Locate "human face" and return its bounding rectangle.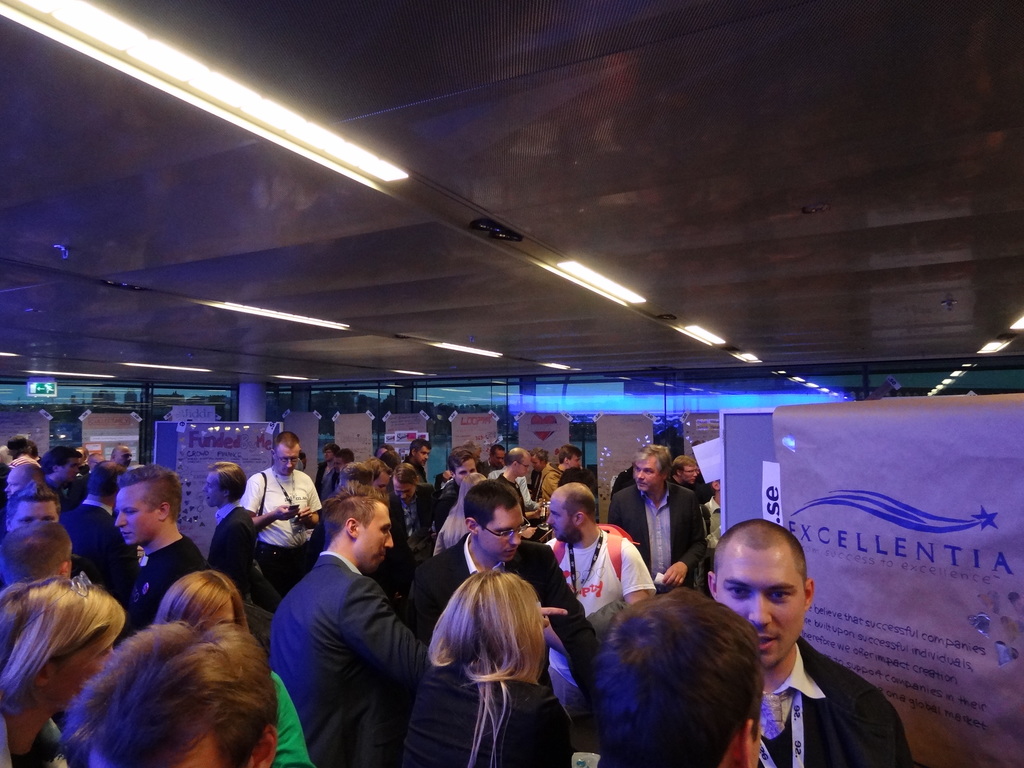
5:467:29:499.
